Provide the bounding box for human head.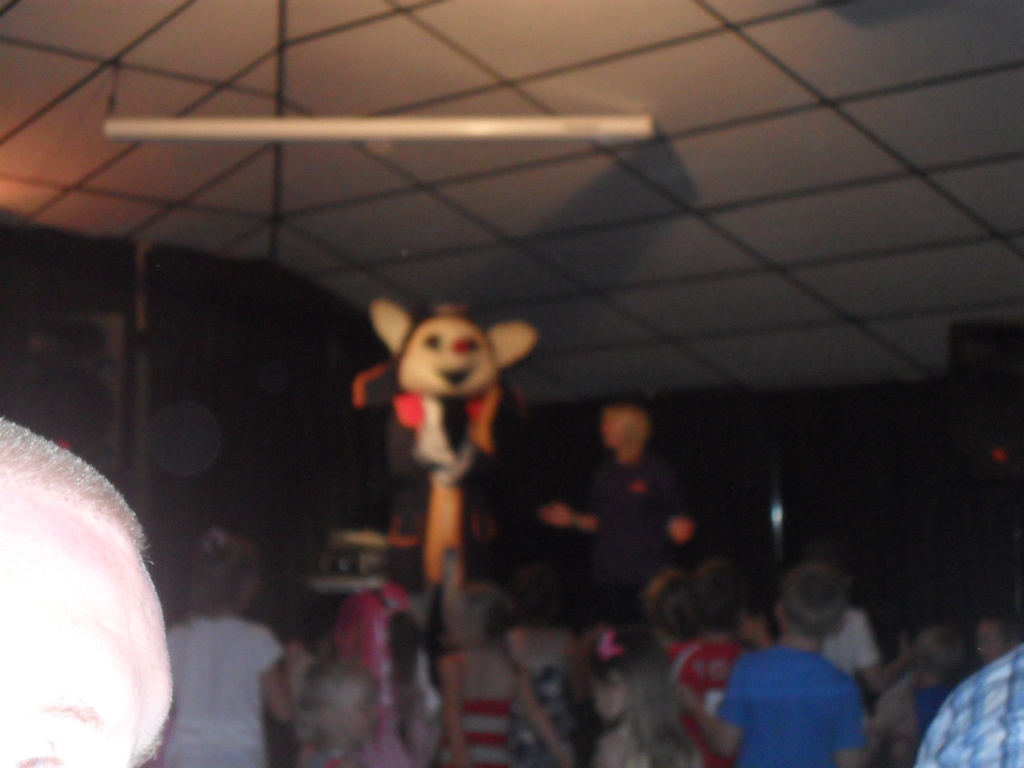
bbox=(182, 531, 255, 610).
